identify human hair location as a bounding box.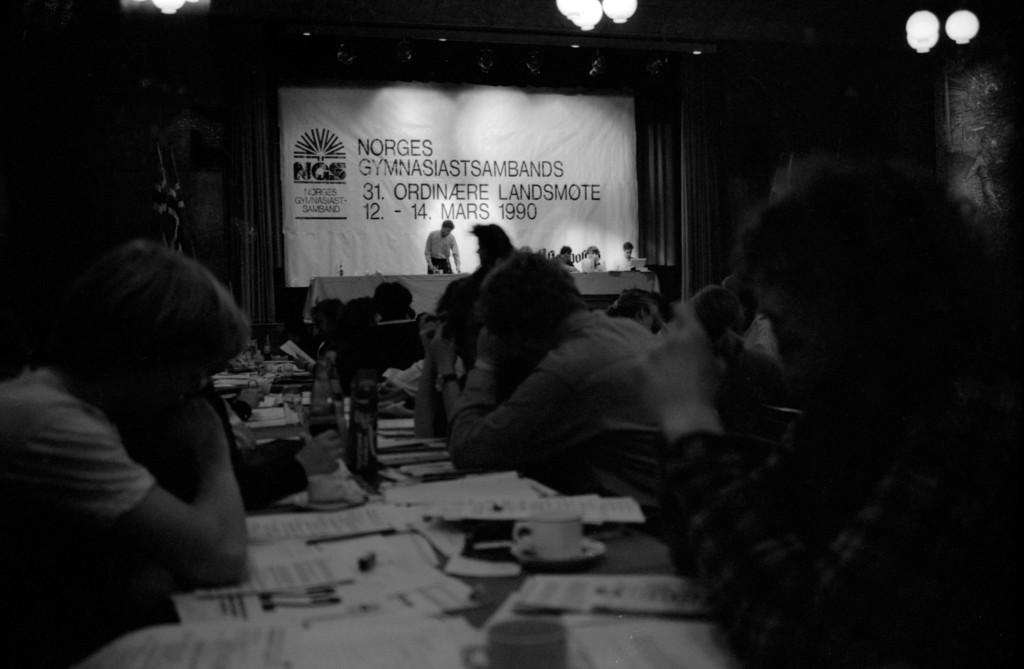
box(736, 163, 995, 361).
